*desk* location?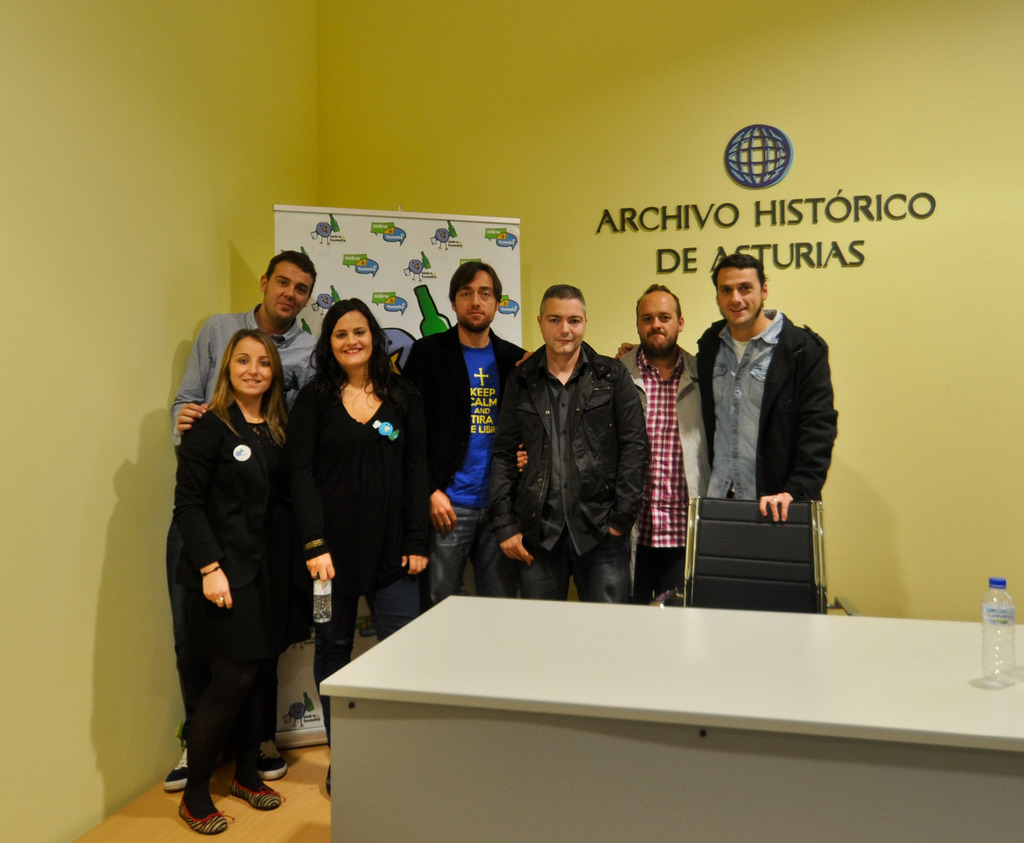
(left=321, top=594, right=982, bottom=804)
